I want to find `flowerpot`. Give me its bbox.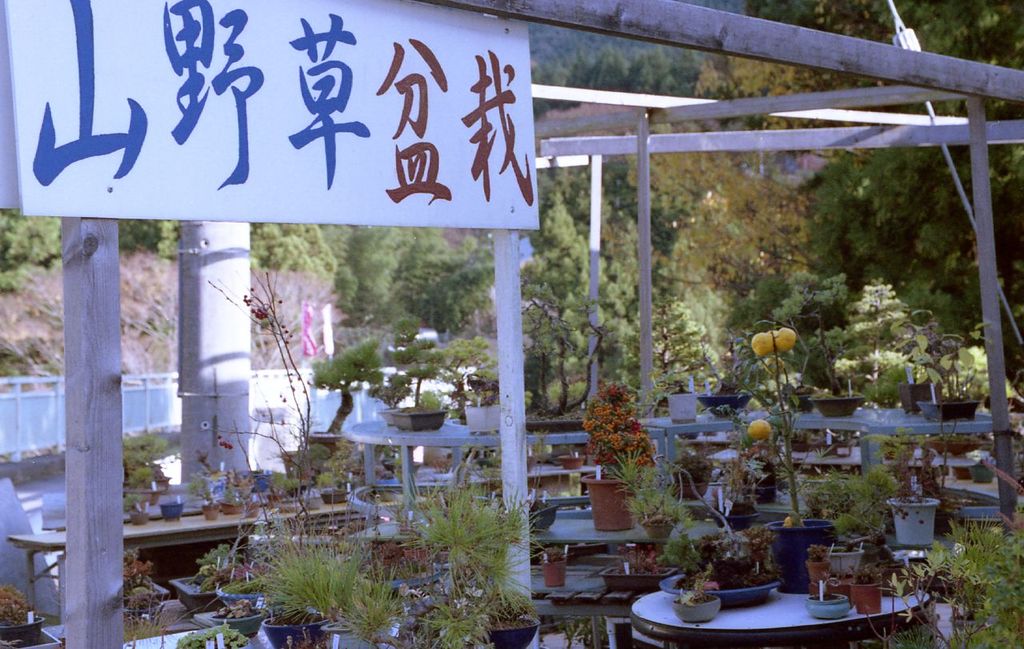
pyautogui.locateOnScreen(899, 383, 926, 408).
